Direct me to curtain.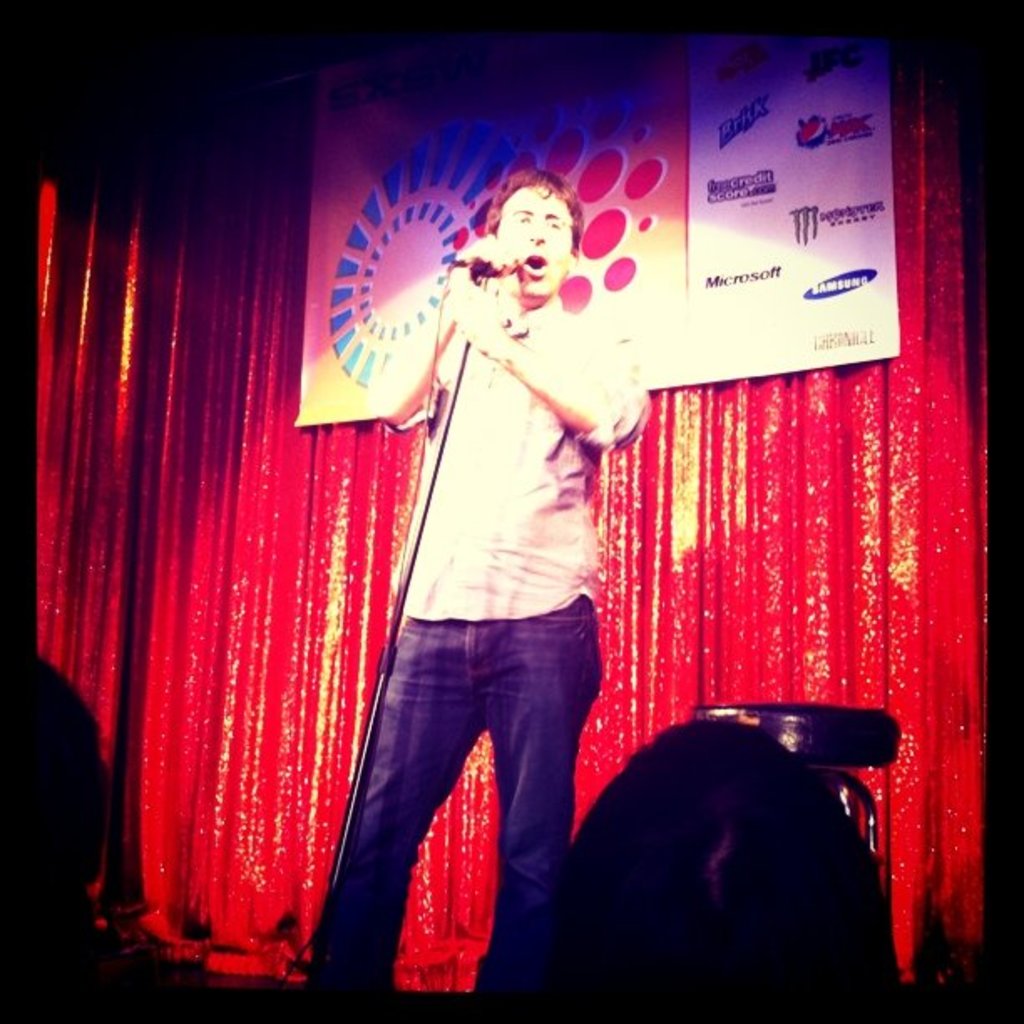
Direction: 28 0 987 964.
